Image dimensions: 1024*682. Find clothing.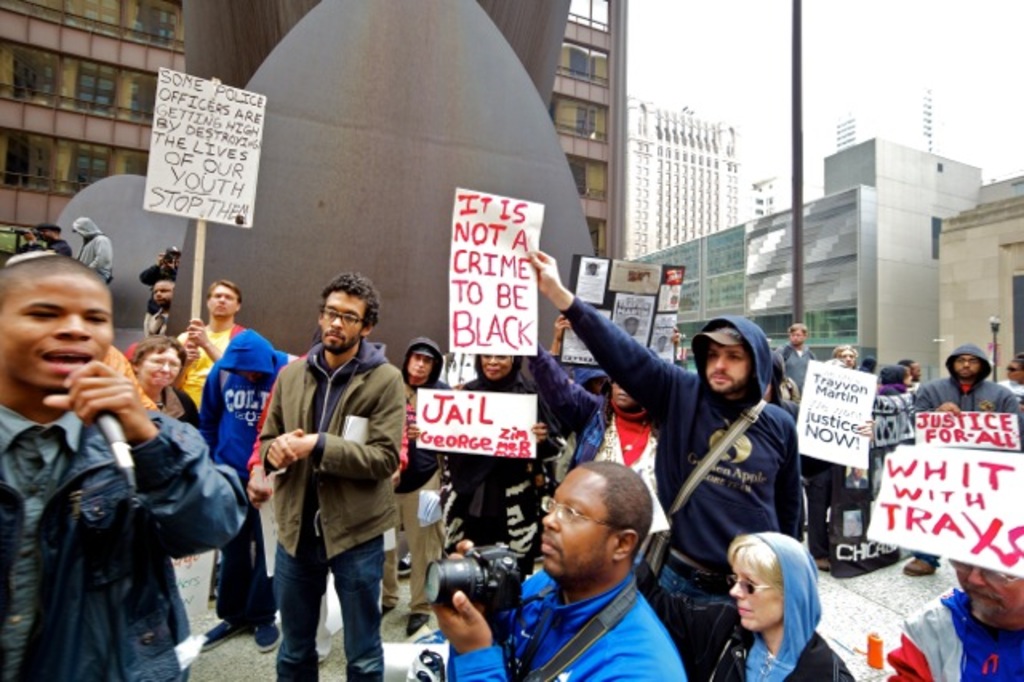
detection(179, 322, 227, 371).
